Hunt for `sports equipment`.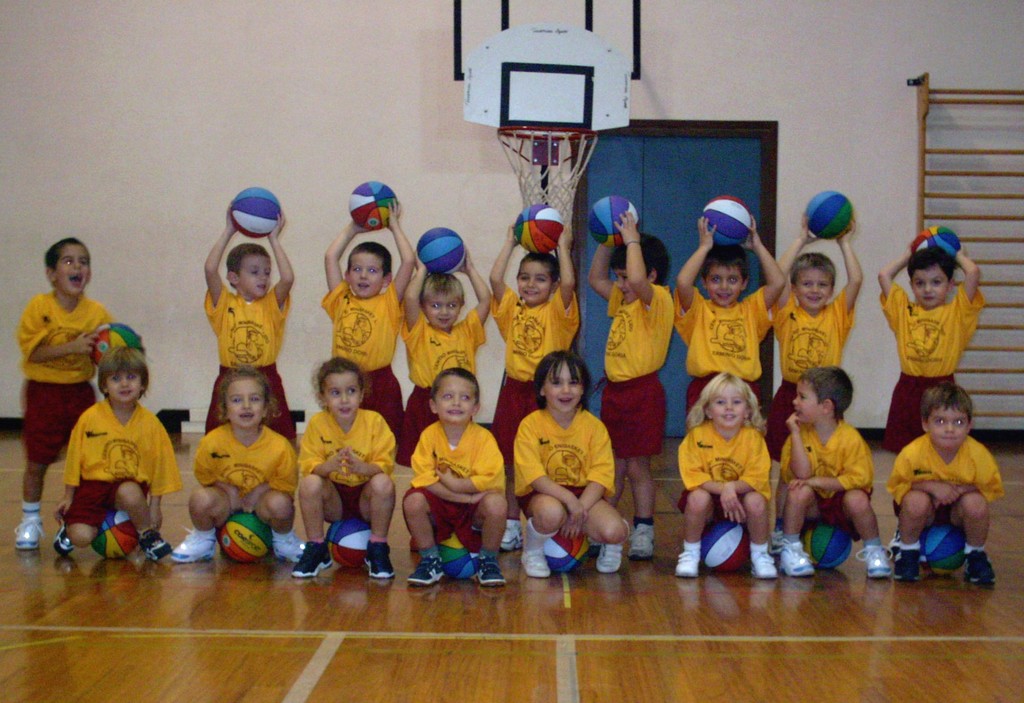
Hunted down at 702 517 747 570.
